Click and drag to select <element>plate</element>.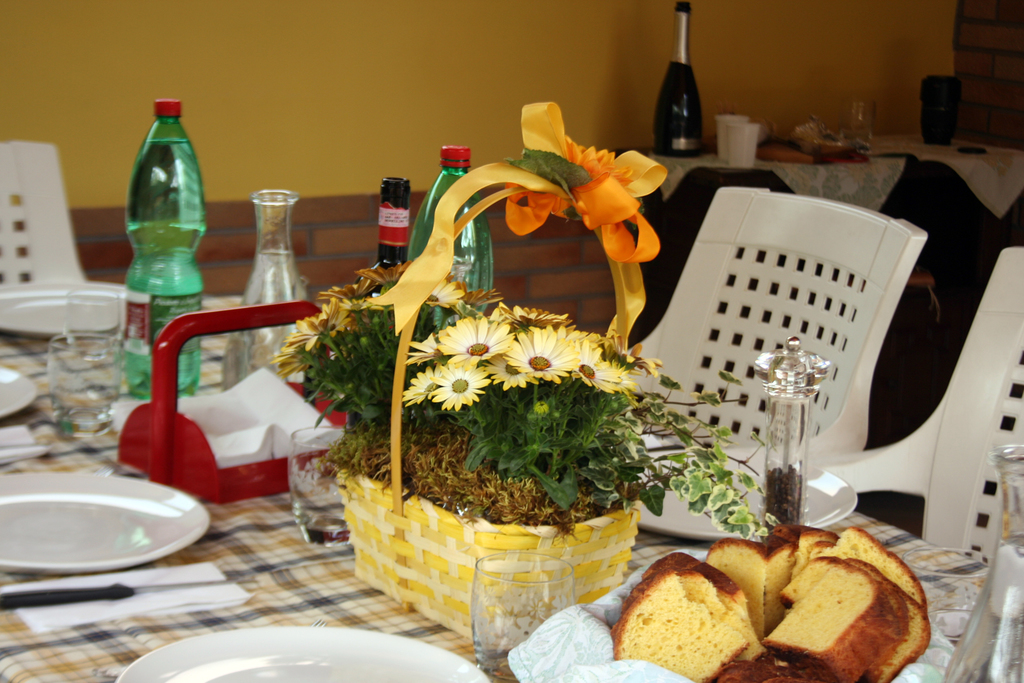
Selection: pyautogui.locateOnScreen(22, 464, 189, 571).
